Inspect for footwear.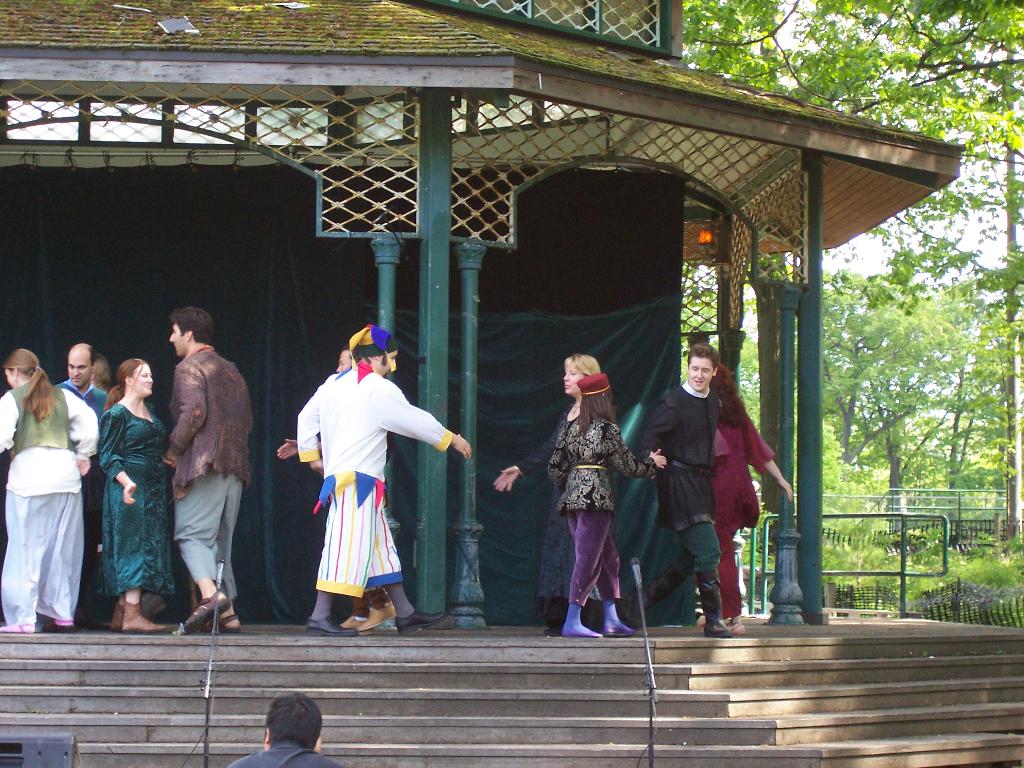
Inspection: Rect(359, 598, 396, 633).
